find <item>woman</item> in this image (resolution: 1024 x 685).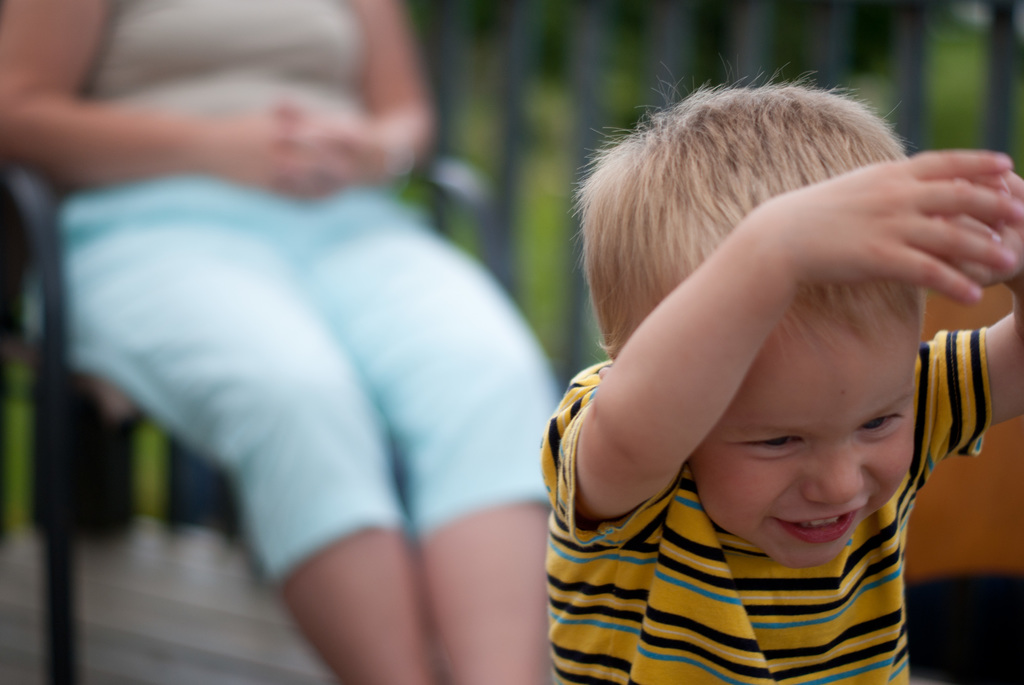
Rect(92, 75, 548, 650).
